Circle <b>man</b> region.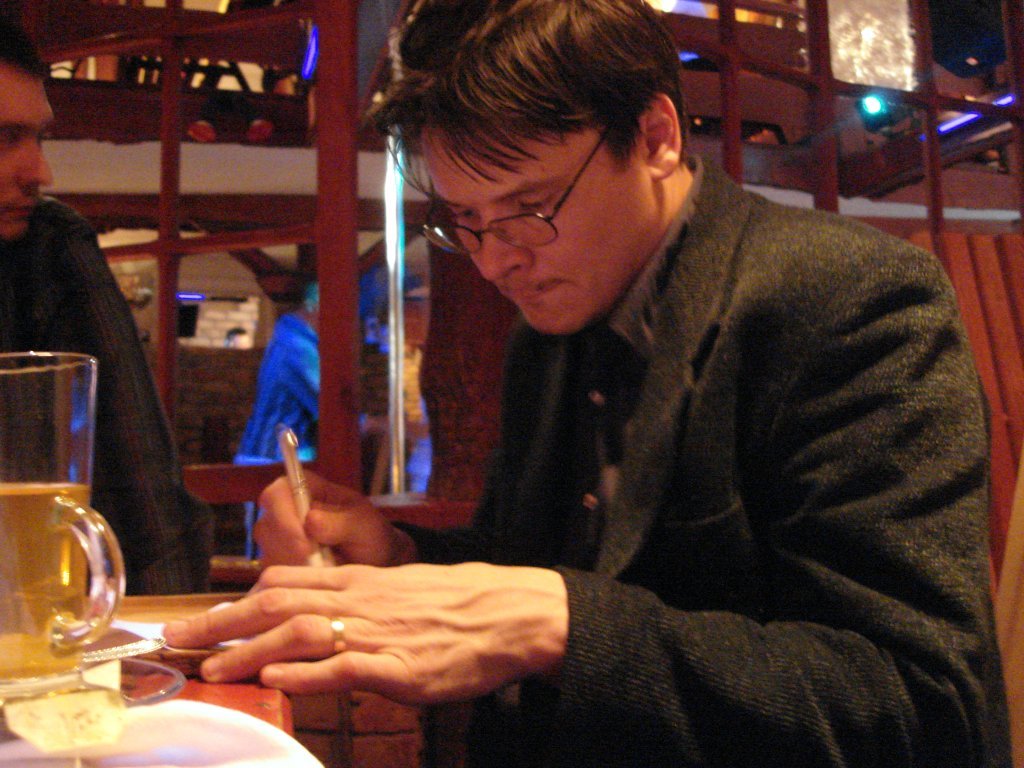
Region: BBox(260, 22, 992, 725).
